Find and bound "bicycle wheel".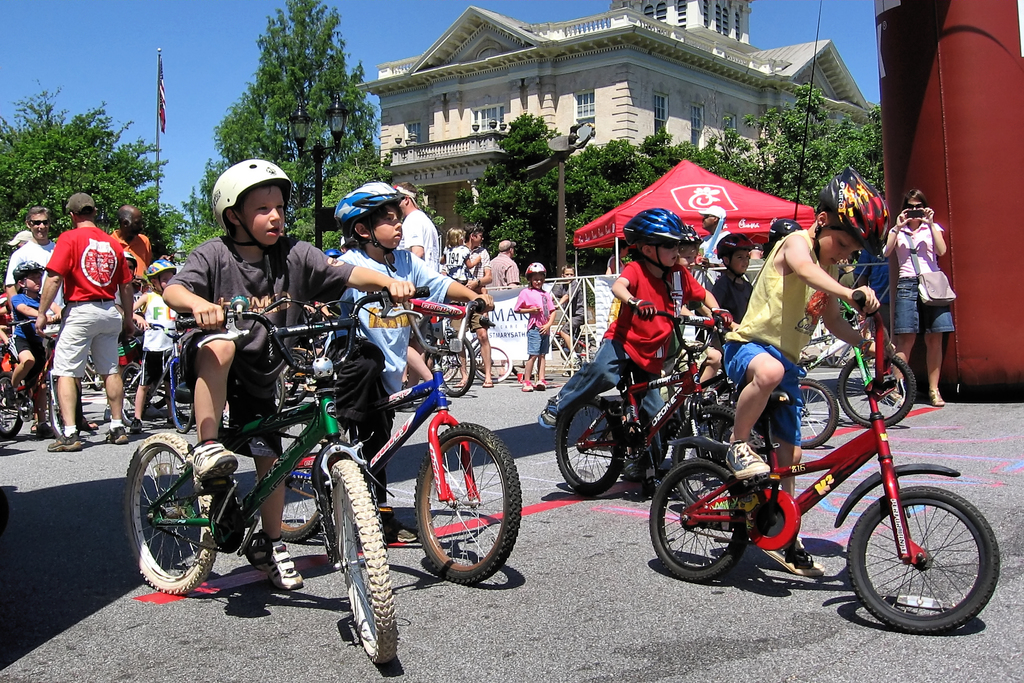
Bound: left=123, top=363, right=148, bottom=425.
